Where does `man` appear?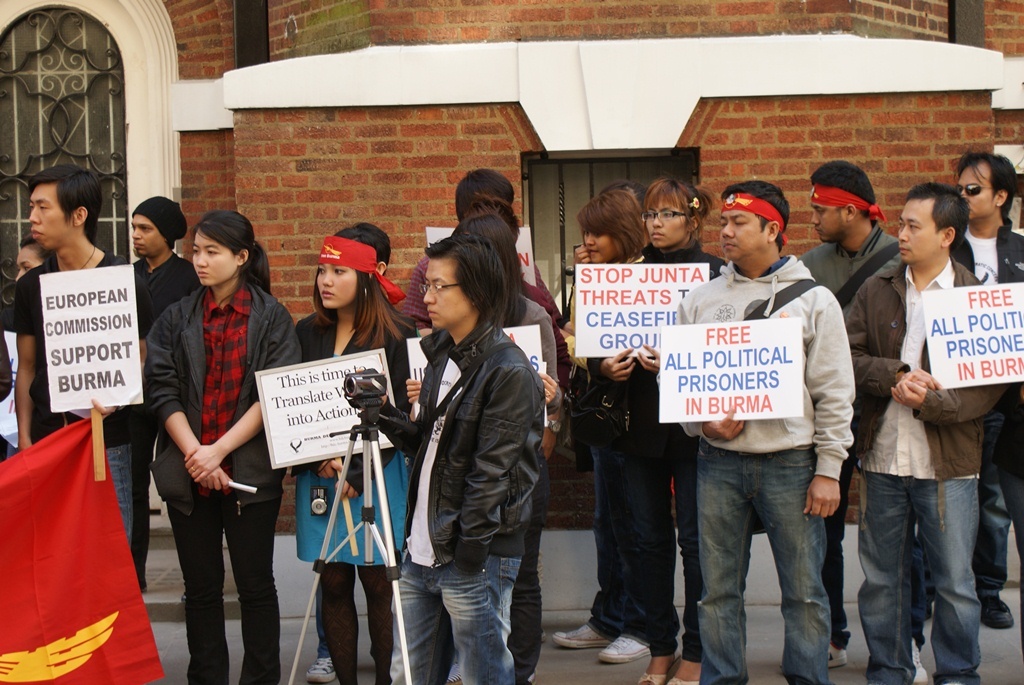
Appears at box(797, 160, 894, 664).
